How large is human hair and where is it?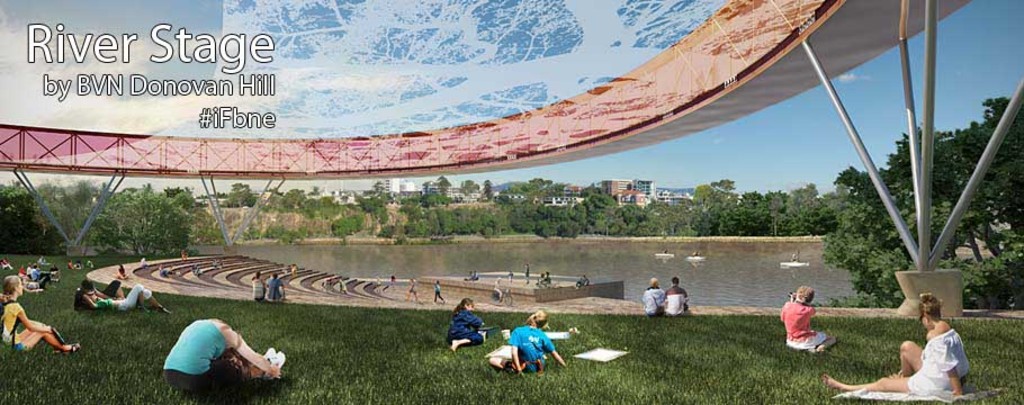
Bounding box: pyautogui.locateOnScreen(526, 307, 548, 330).
